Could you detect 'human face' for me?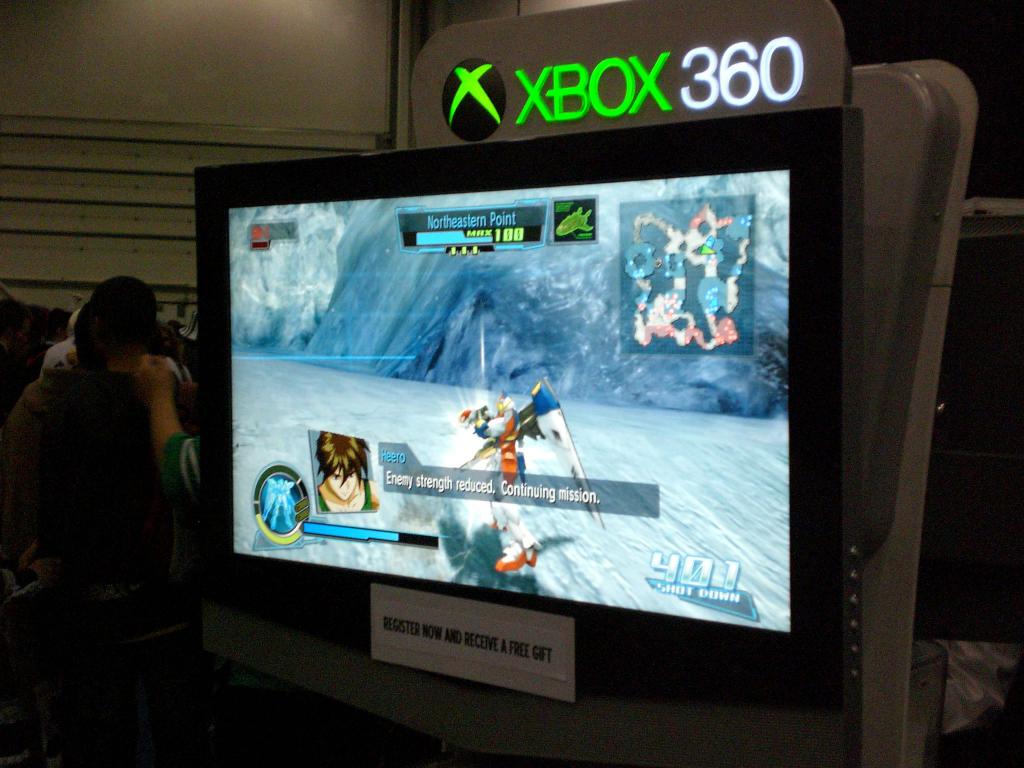
Detection result: (330,468,358,495).
